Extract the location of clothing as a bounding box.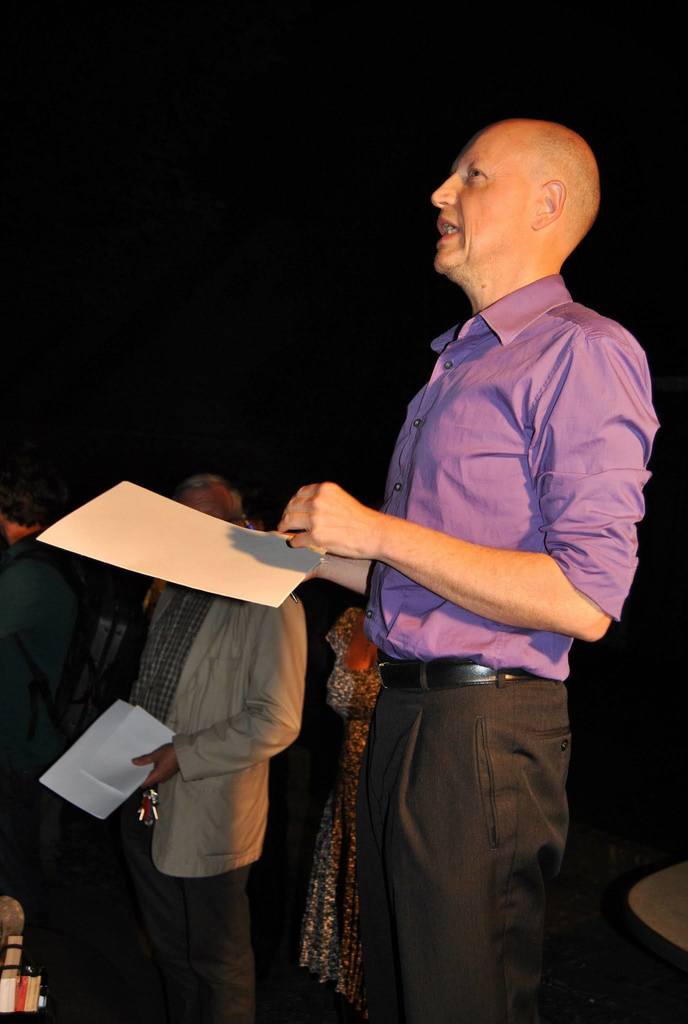
<bbox>0, 533, 104, 1012</bbox>.
